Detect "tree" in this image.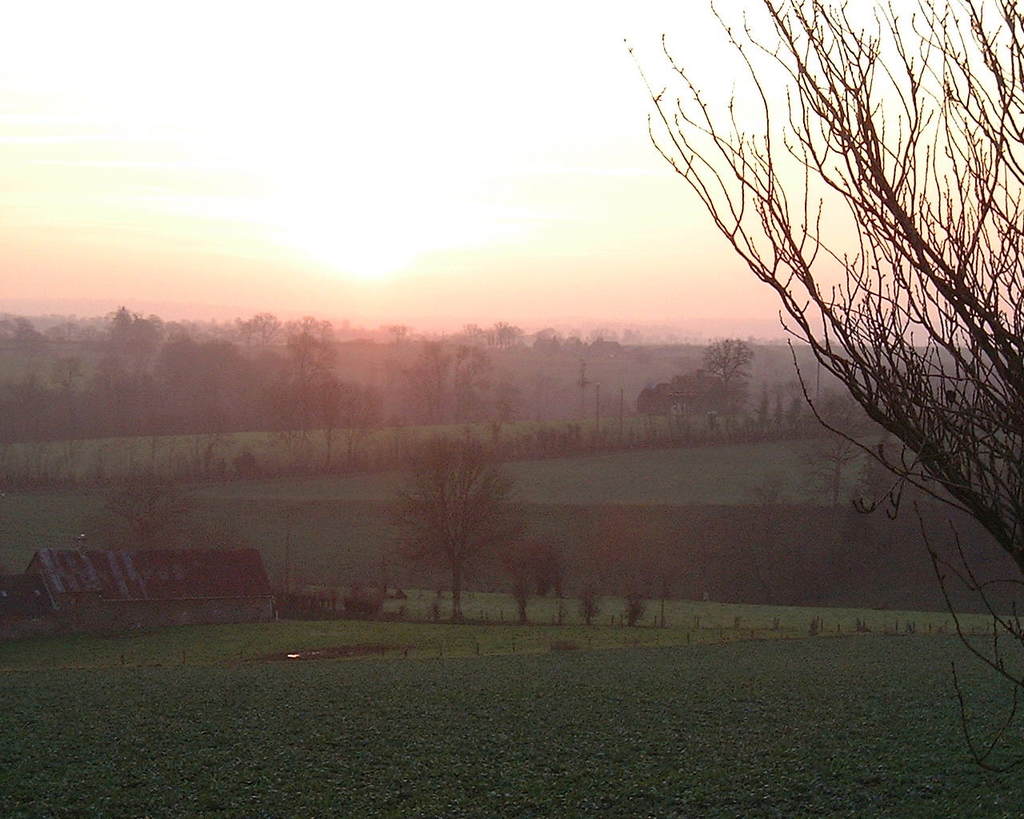
Detection: (642, 18, 1003, 648).
